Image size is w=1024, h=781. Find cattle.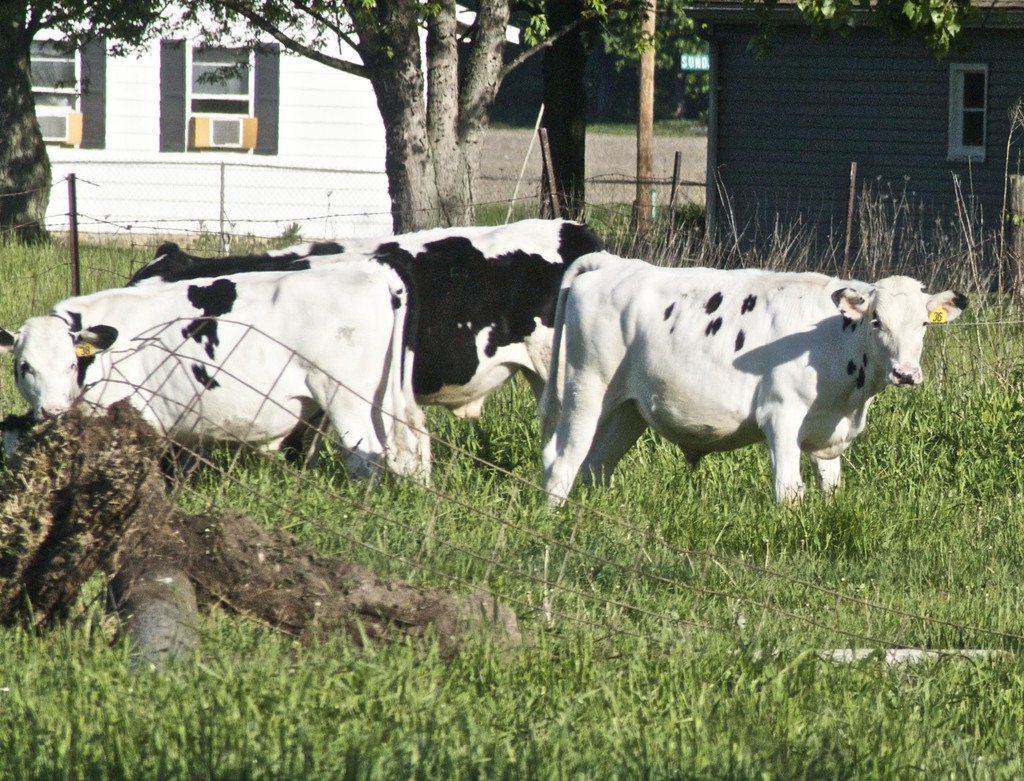
region(541, 250, 973, 523).
